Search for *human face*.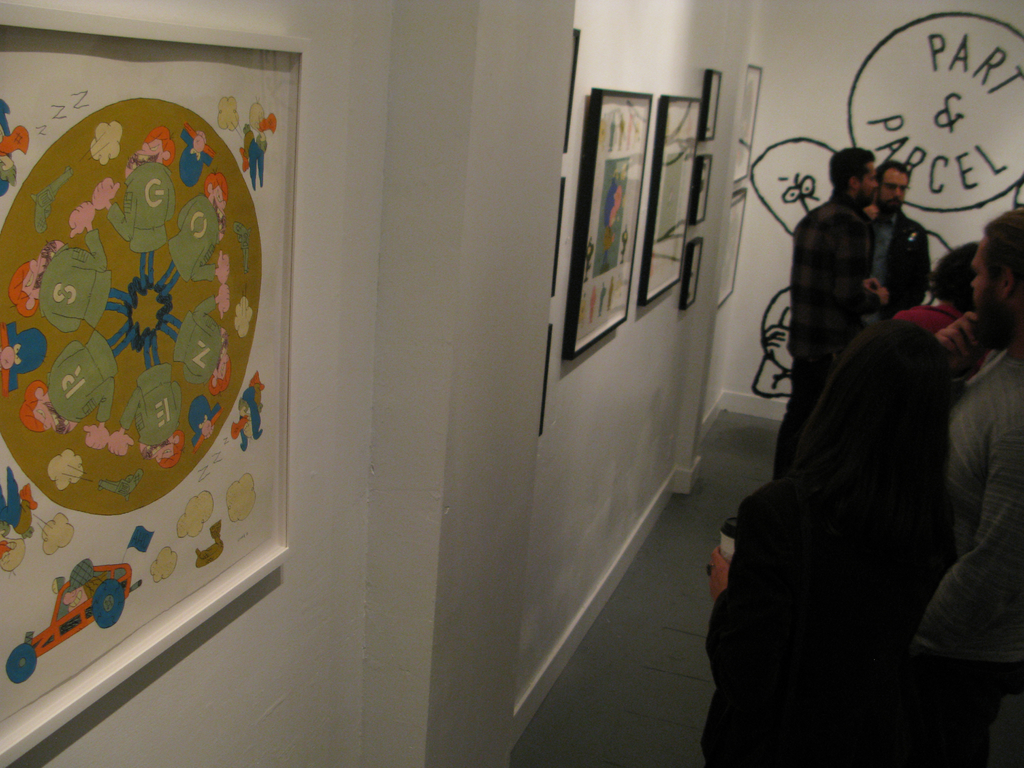
Found at pyautogui.locateOnScreen(969, 241, 999, 338).
